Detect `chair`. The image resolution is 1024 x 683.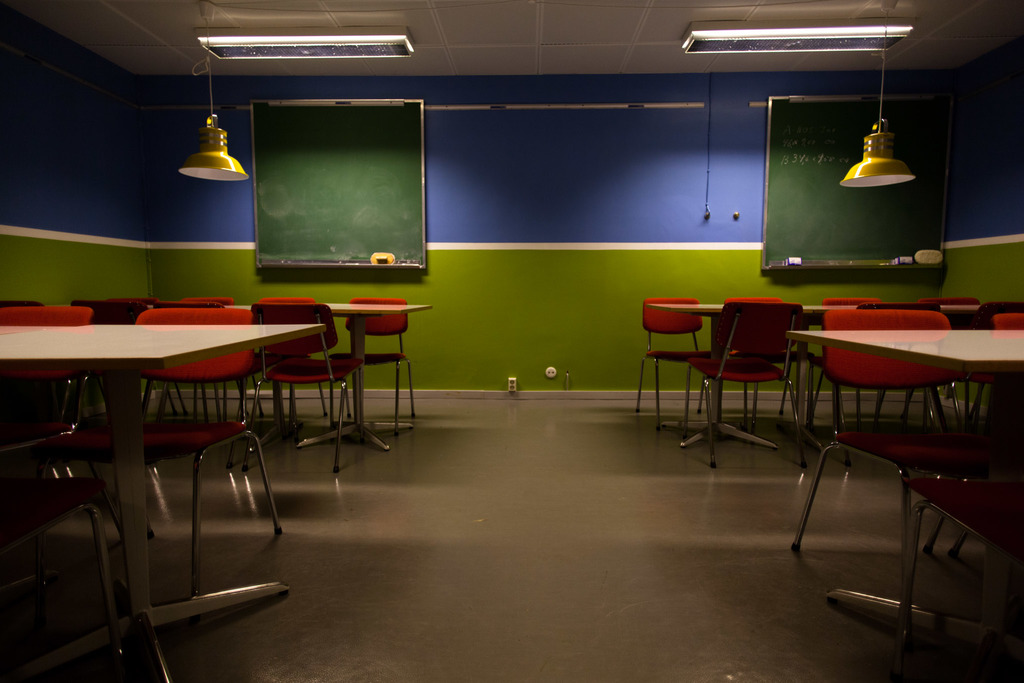
select_region(240, 298, 363, 486).
